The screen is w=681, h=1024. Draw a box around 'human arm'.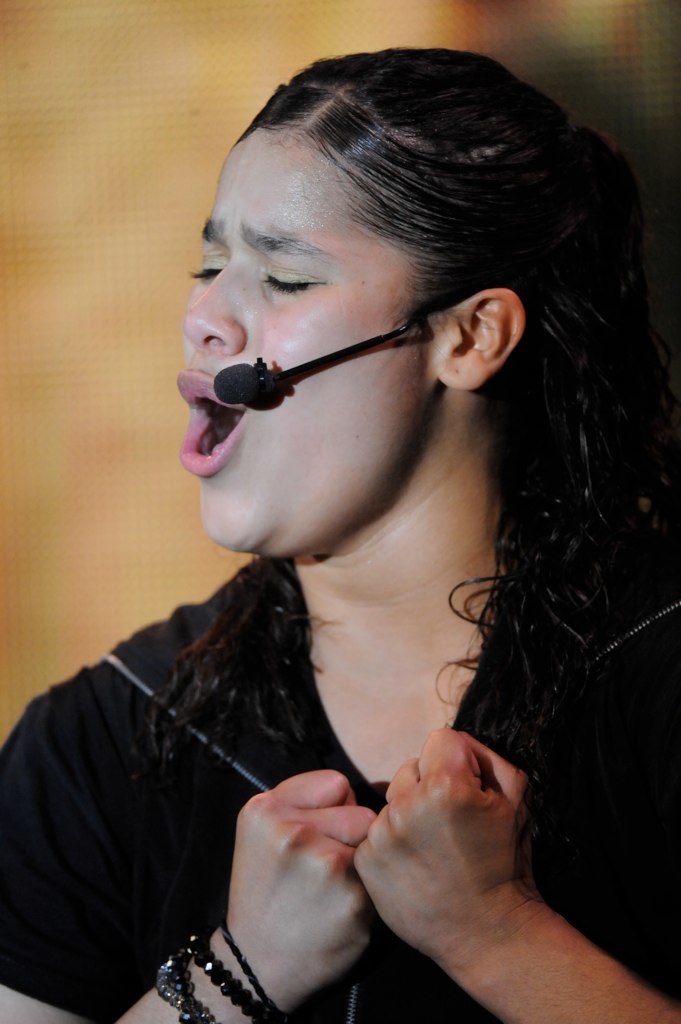
0 696 385 1023.
